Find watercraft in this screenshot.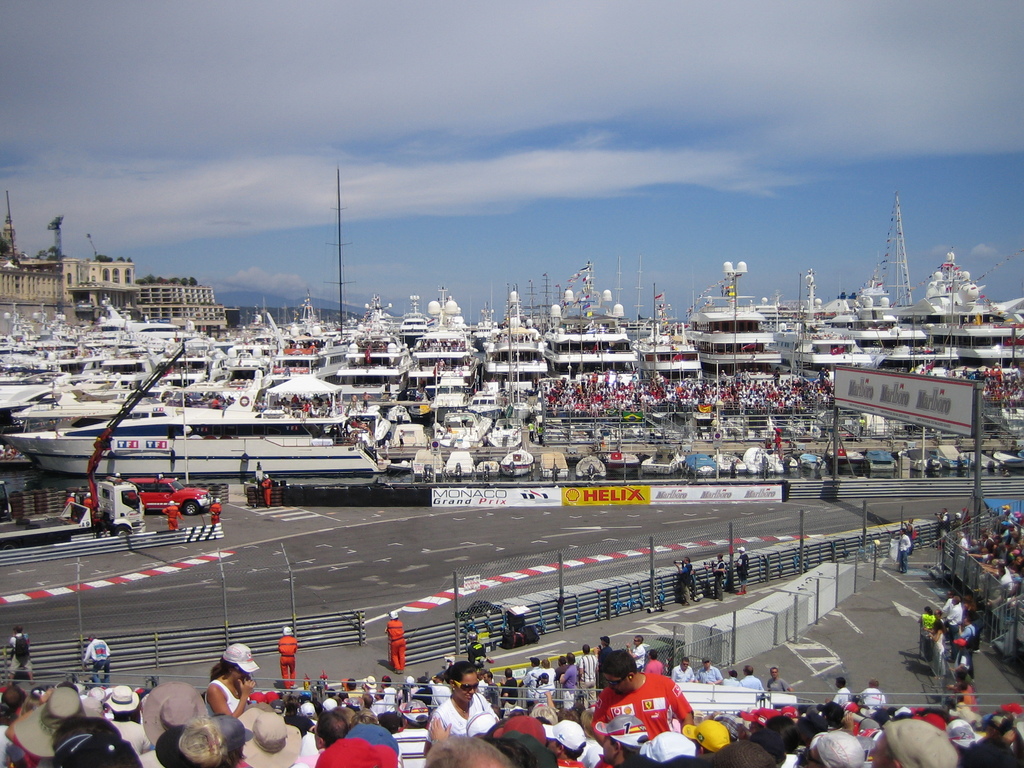
The bounding box for watercraft is <region>639, 287, 699, 404</region>.
